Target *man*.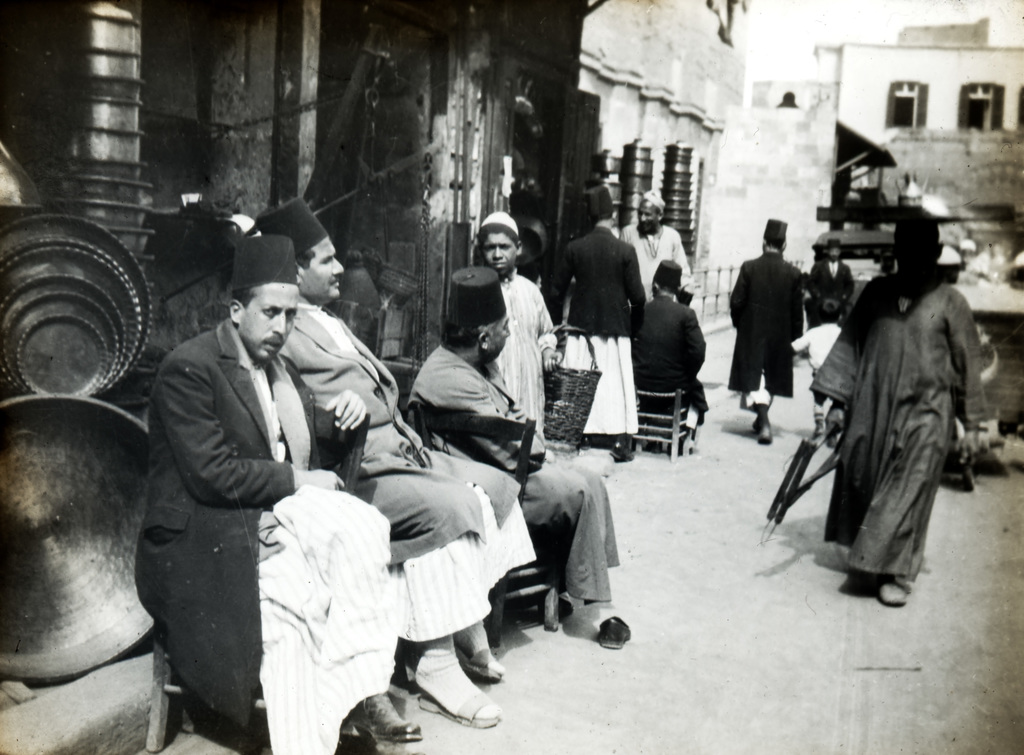
Target region: (left=257, top=196, right=541, bottom=733).
